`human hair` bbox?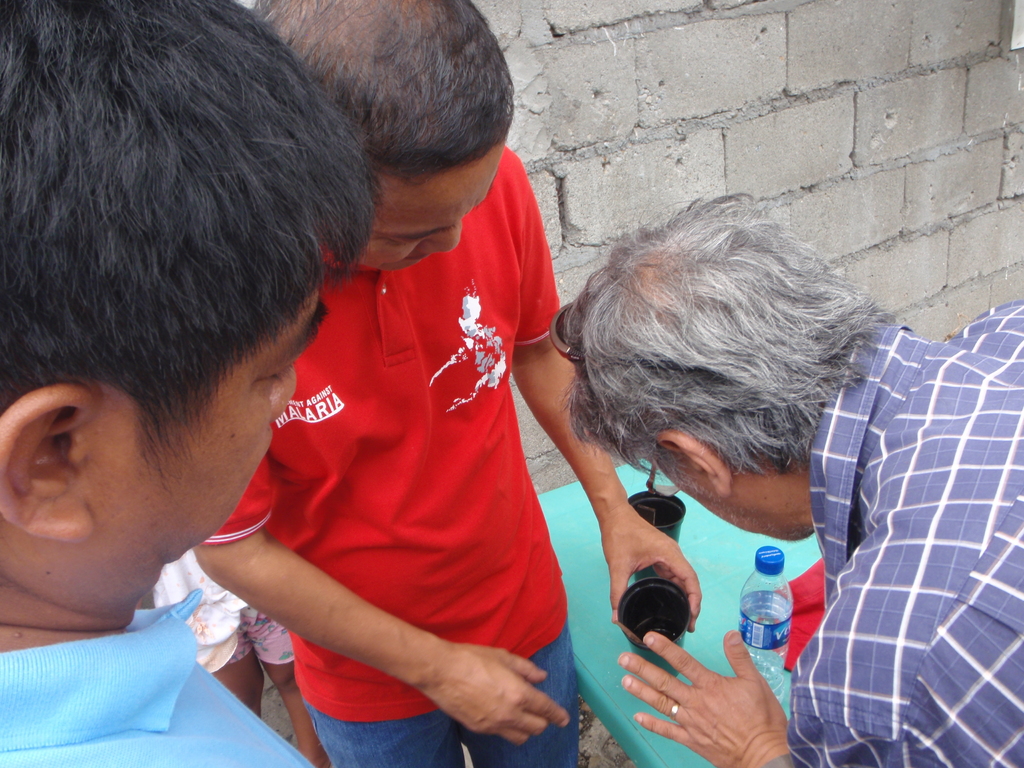
564, 191, 905, 481
